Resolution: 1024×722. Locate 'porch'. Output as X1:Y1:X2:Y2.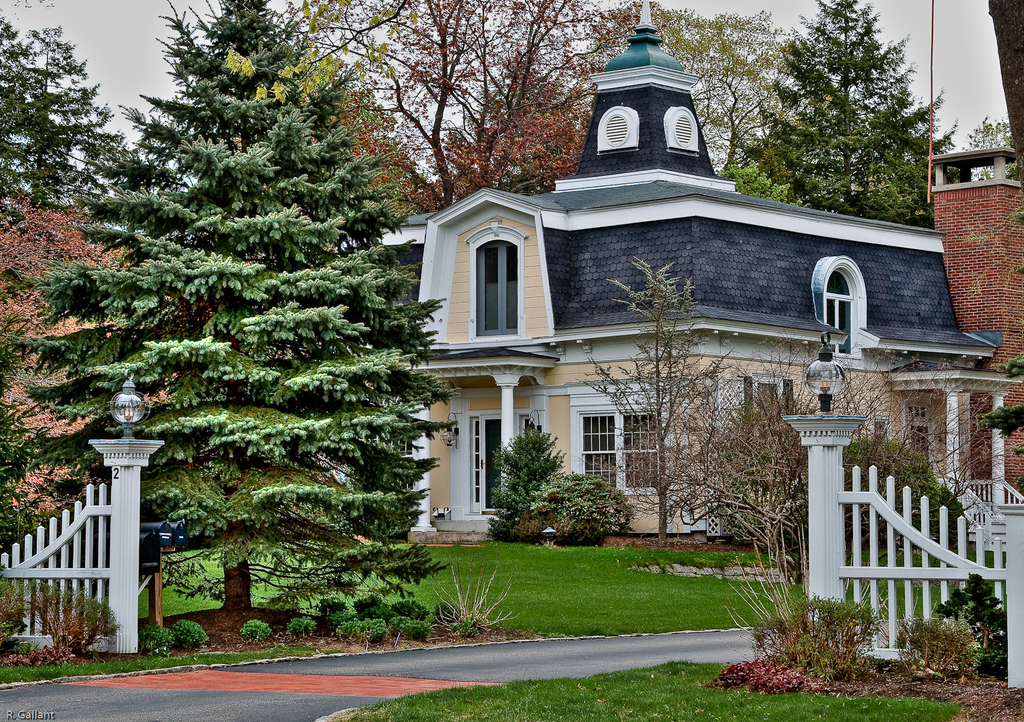
435:509:548:540.
